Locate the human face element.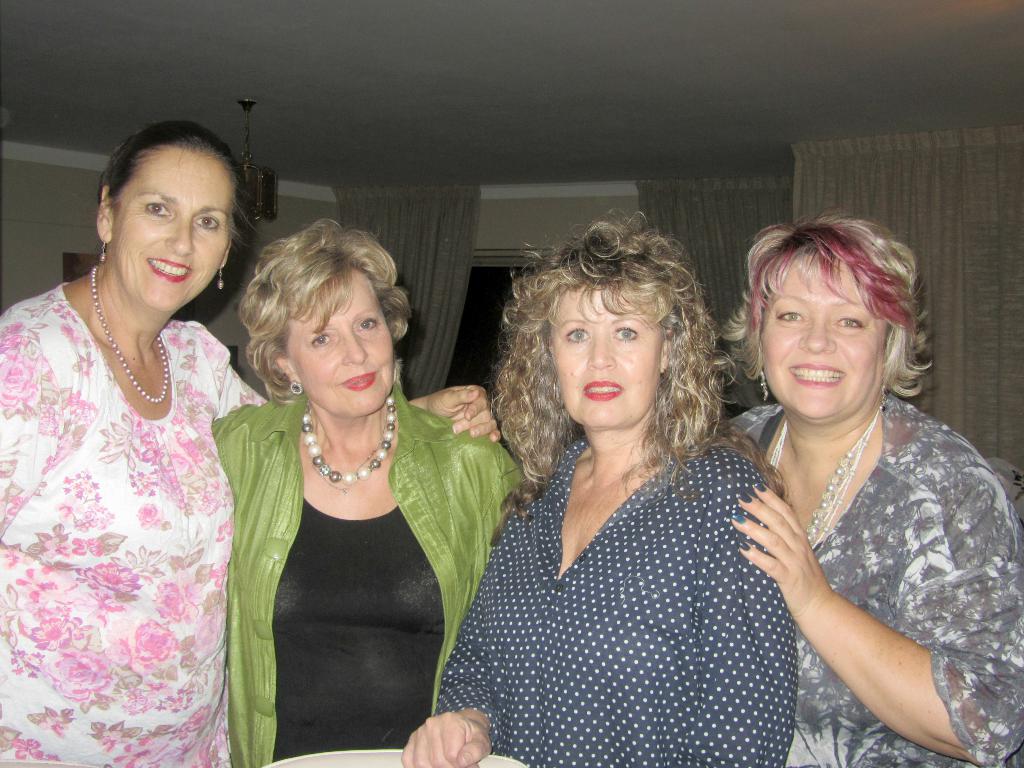
Element bbox: l=112, t=147, r=231, b=314.
